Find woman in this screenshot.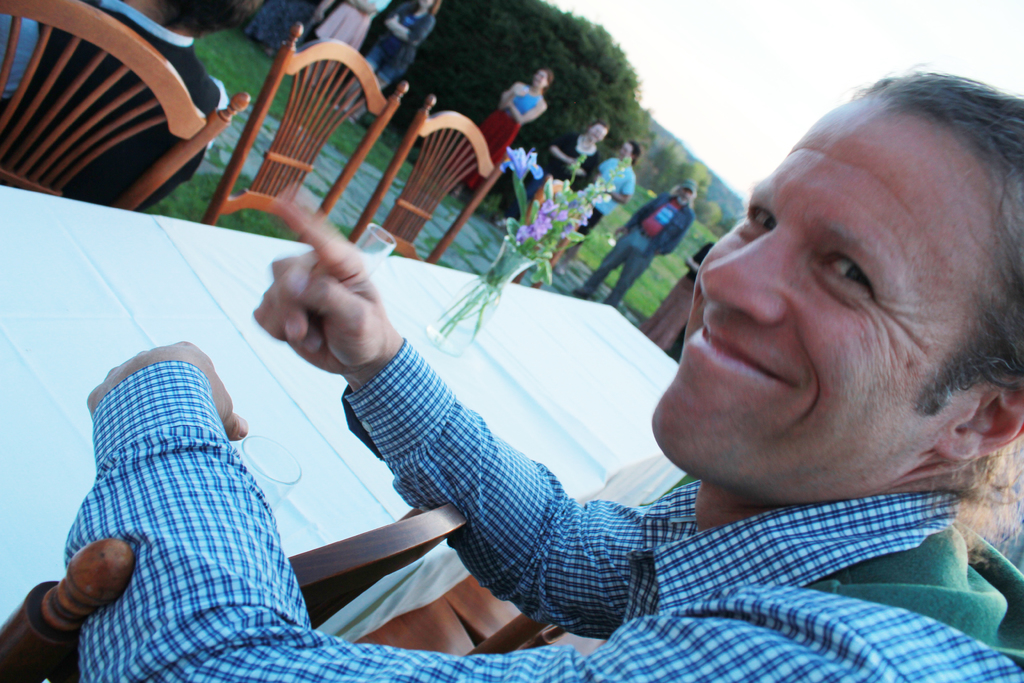
The bounding box for woman is [333, 0, 449, 122].
